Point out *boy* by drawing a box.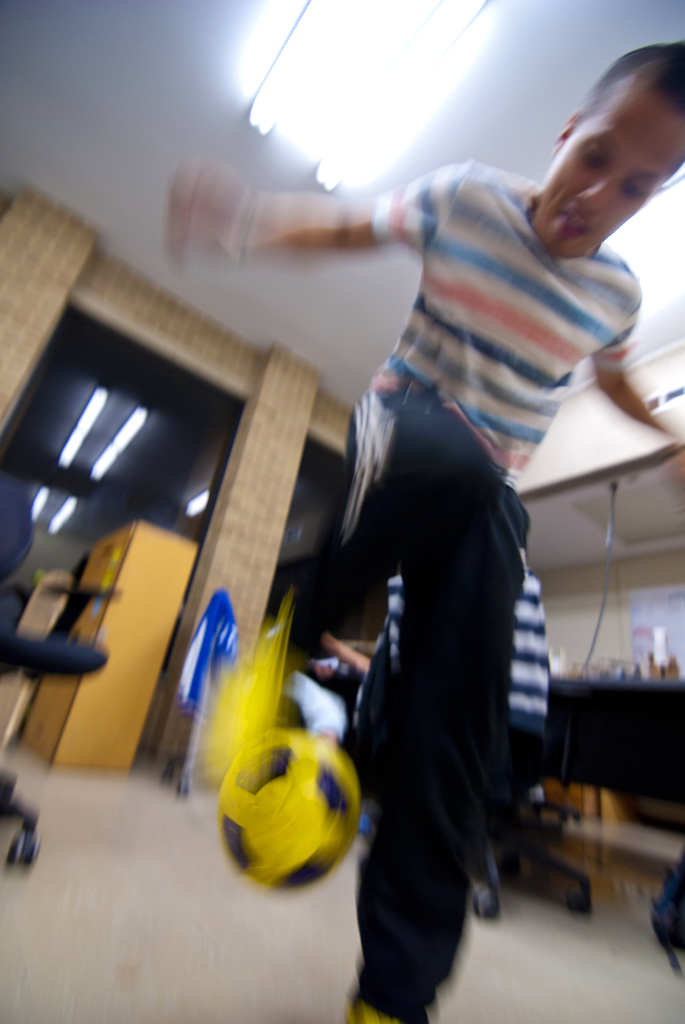
select_region(191, 39, 684, 1023).
